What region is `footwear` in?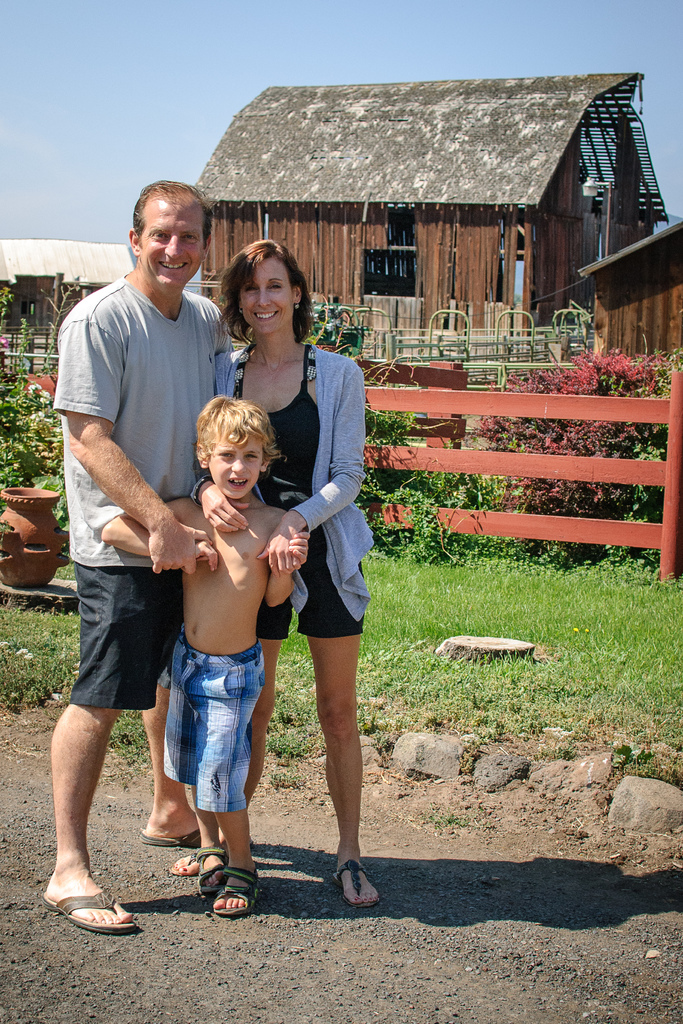
BBox(180, 864, 256, 924).
